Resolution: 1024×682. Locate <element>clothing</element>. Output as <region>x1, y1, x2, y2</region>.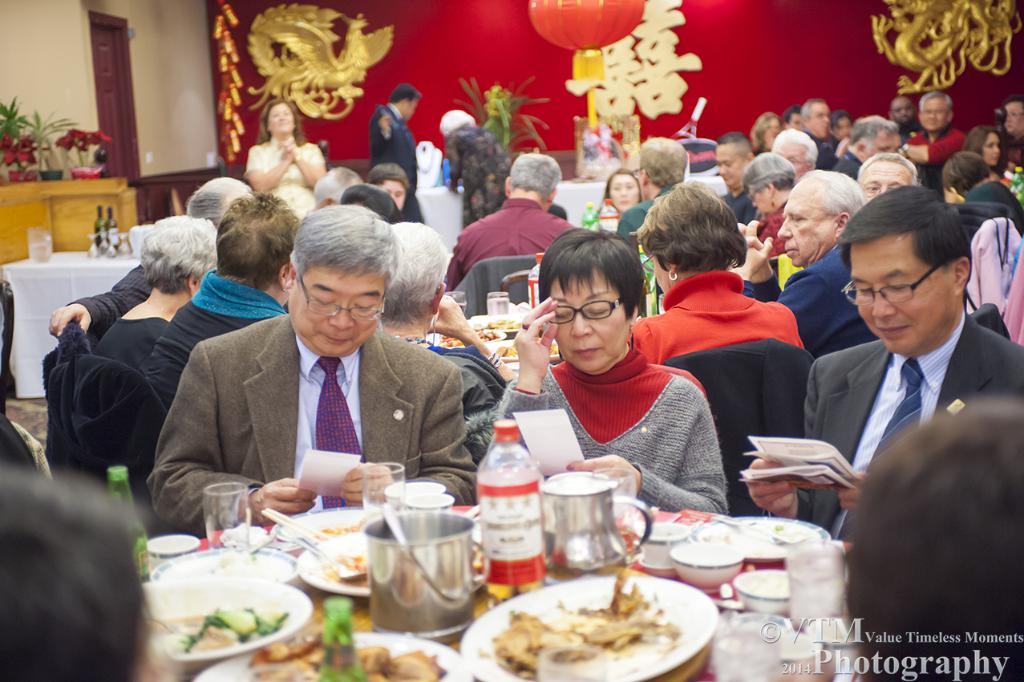
<region>243, 135, 330, 214</region>.
